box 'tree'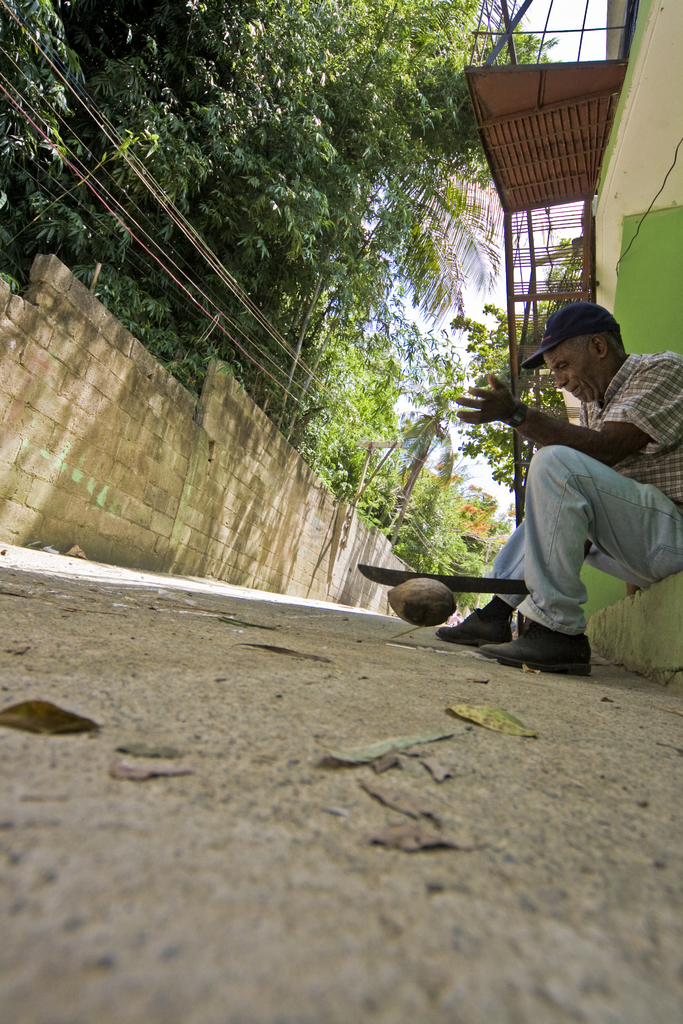
(368,482,514,617)
